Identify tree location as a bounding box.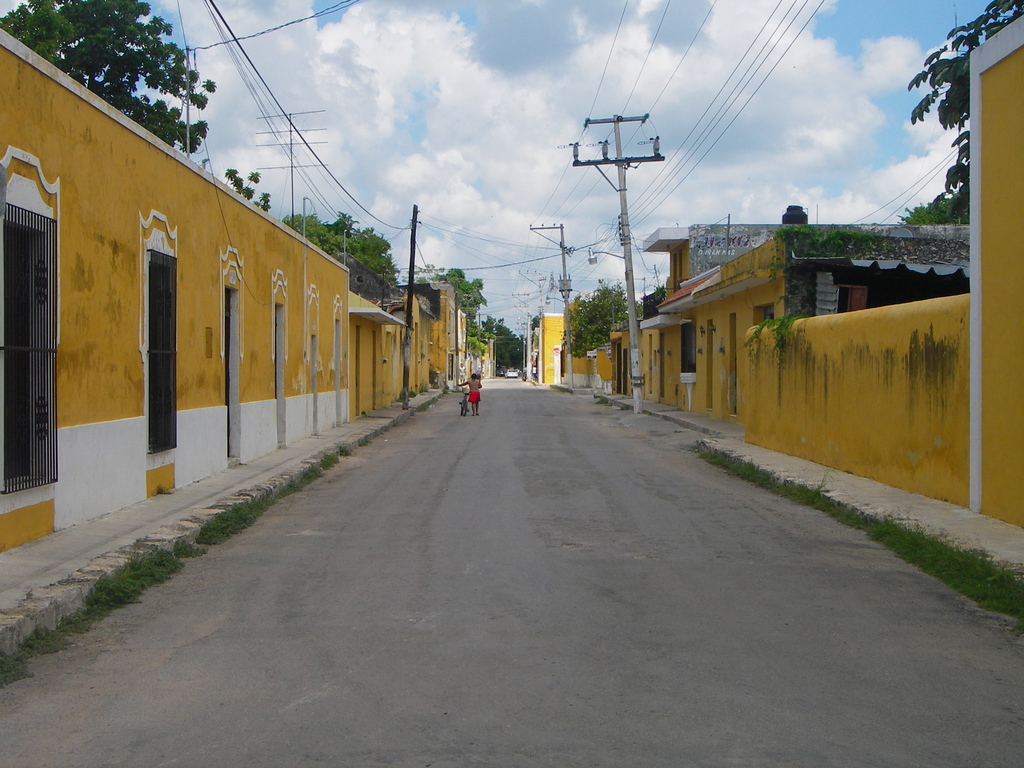
pyautogui.locateOnScreen(1, 0, 218, 153).
